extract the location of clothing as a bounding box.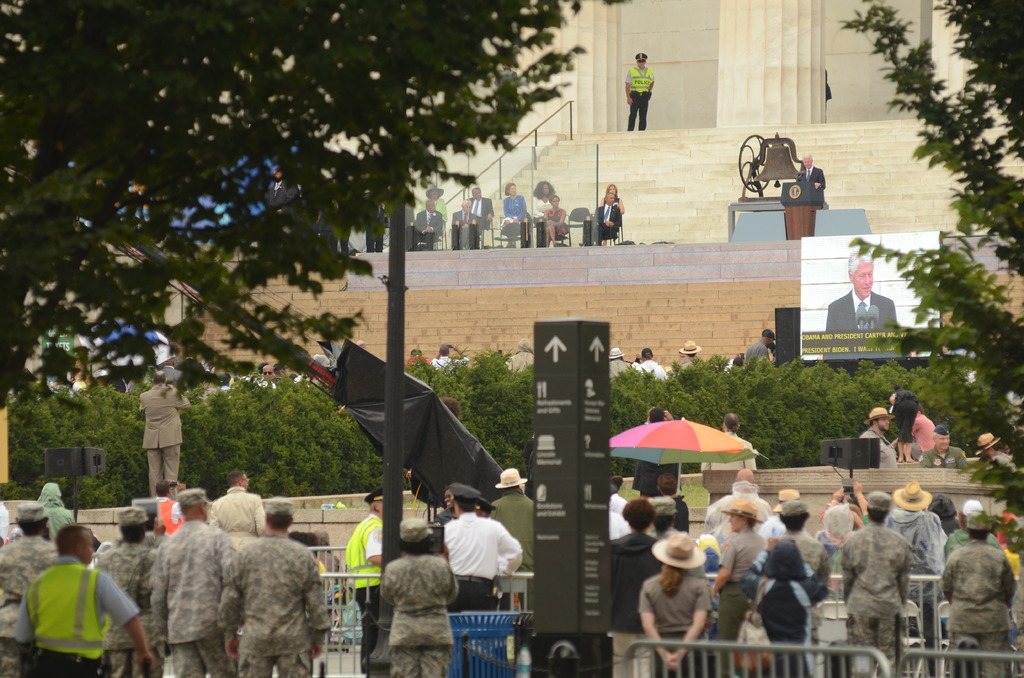
bbox=[772, 532, 837, 595].
